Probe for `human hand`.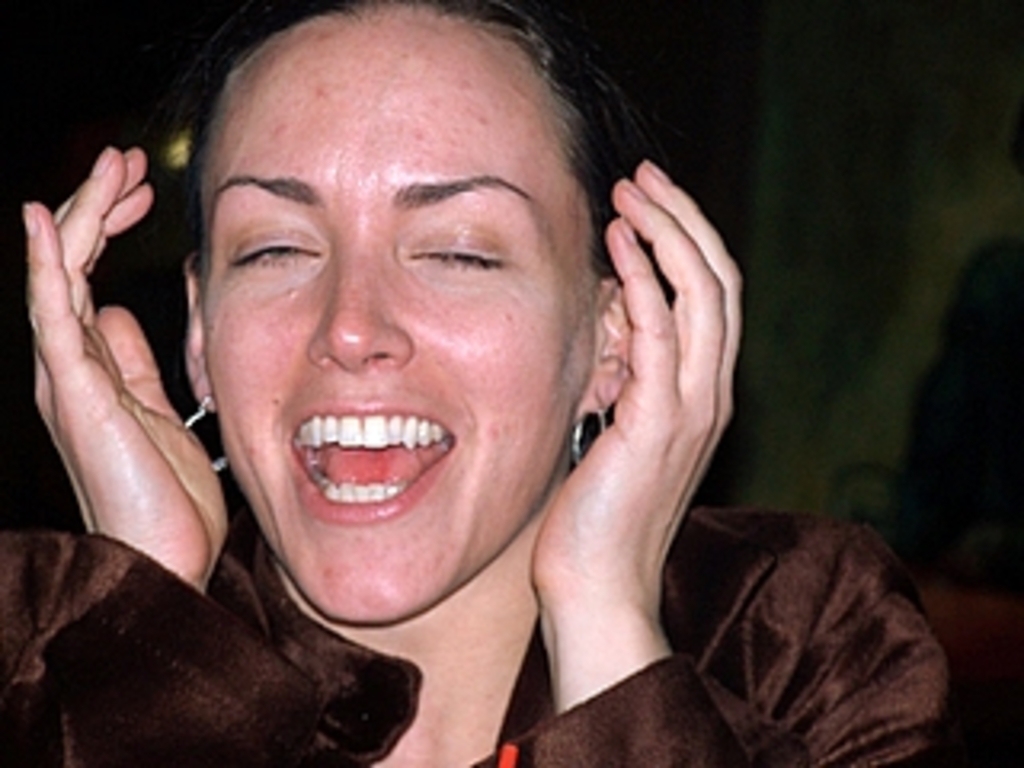
Probe result: left=541, top=138, right=752, bottom=624.
